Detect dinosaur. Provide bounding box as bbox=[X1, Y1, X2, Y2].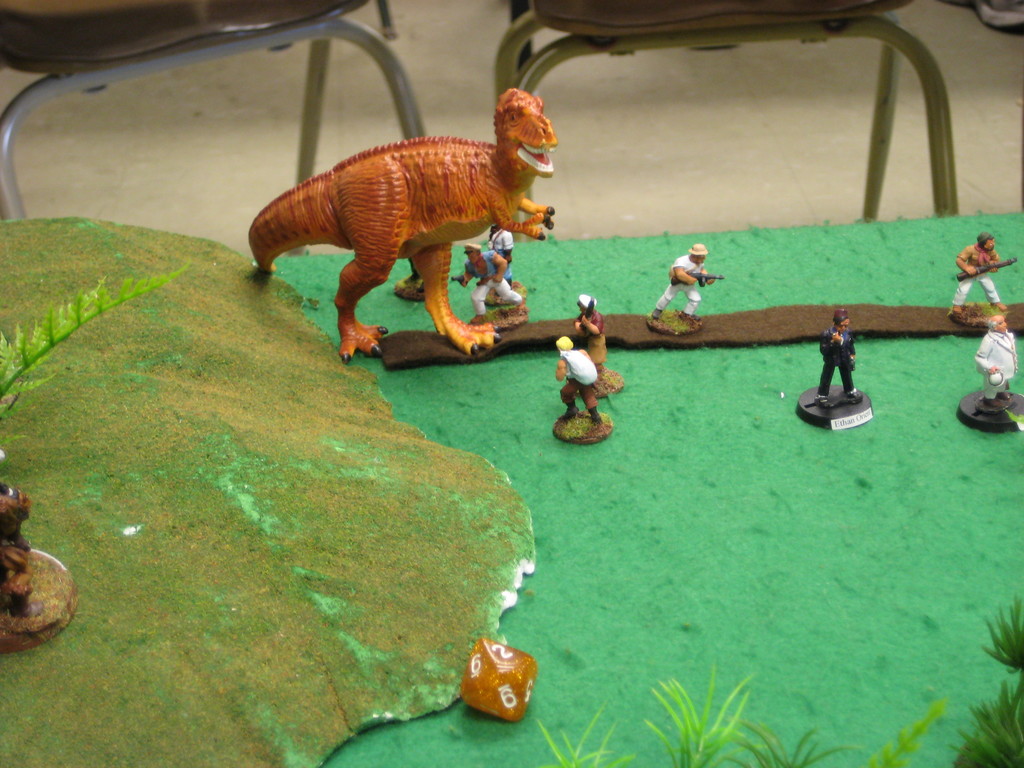
bbox=[239, 76, 566, 359].
